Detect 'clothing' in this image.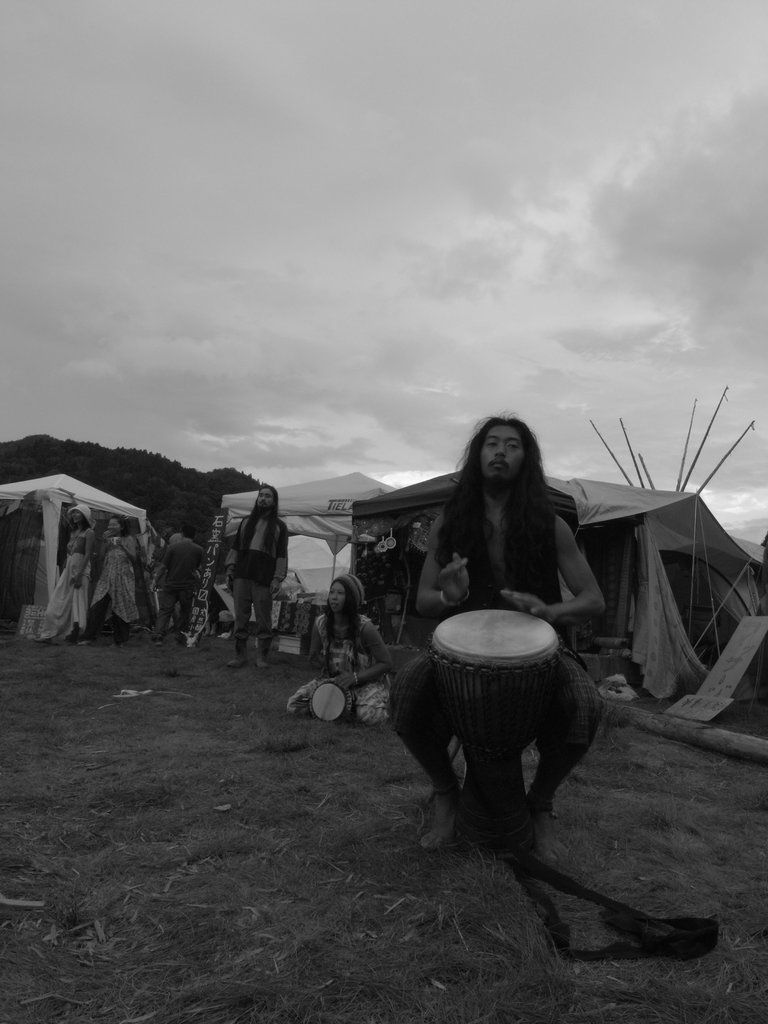
Detection: <bbox>160, 539, 207, 637</bbox>.
